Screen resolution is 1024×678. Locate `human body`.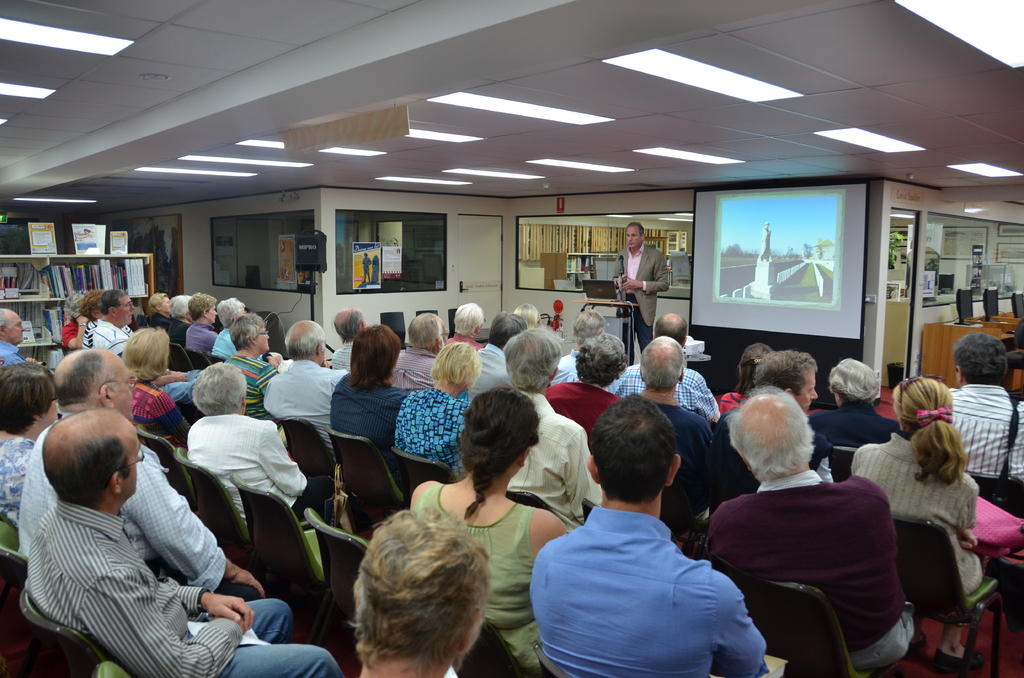
<bbox>93, 325, 127, 355</bbox>.
